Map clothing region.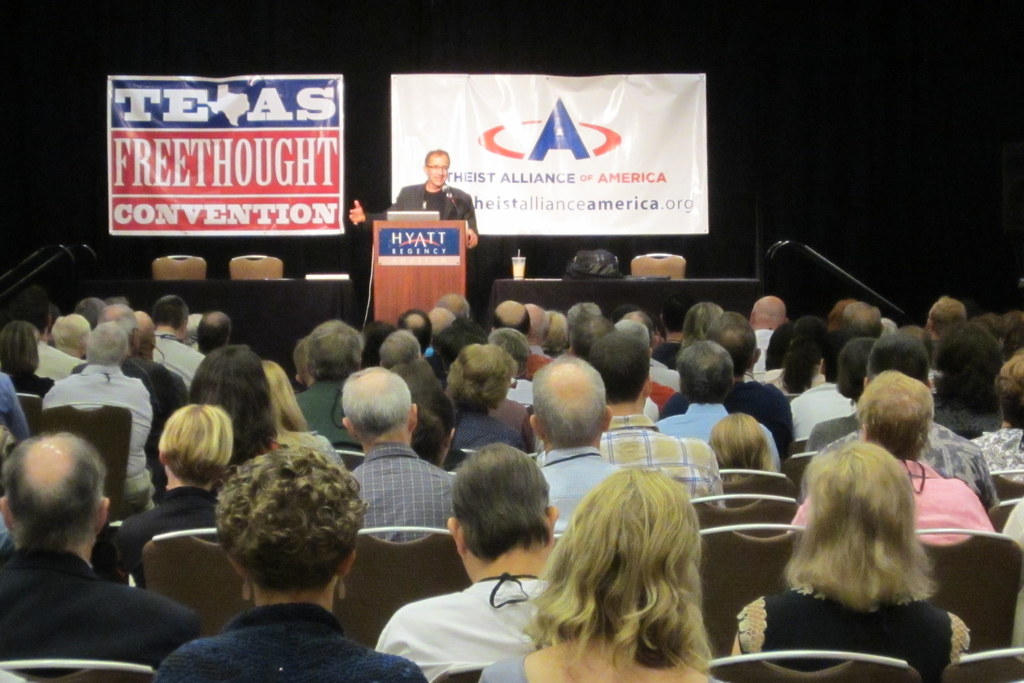
Mapped to x1=149, y1=602, x2=433, y2=682.
